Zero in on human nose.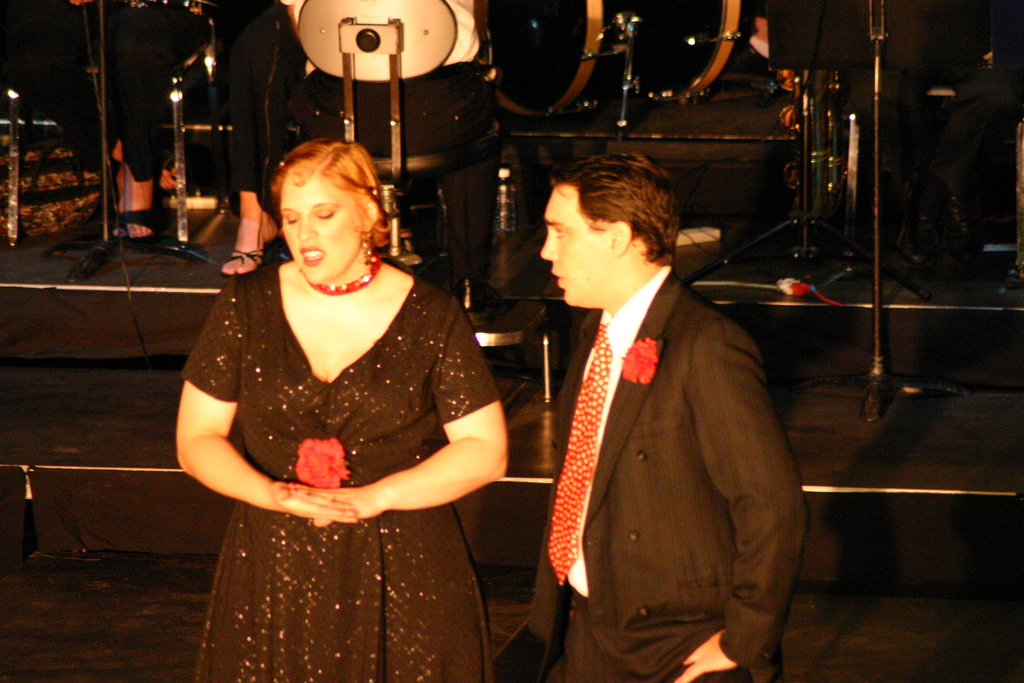
Zeroed in: box(535, 229, 561, 265).
